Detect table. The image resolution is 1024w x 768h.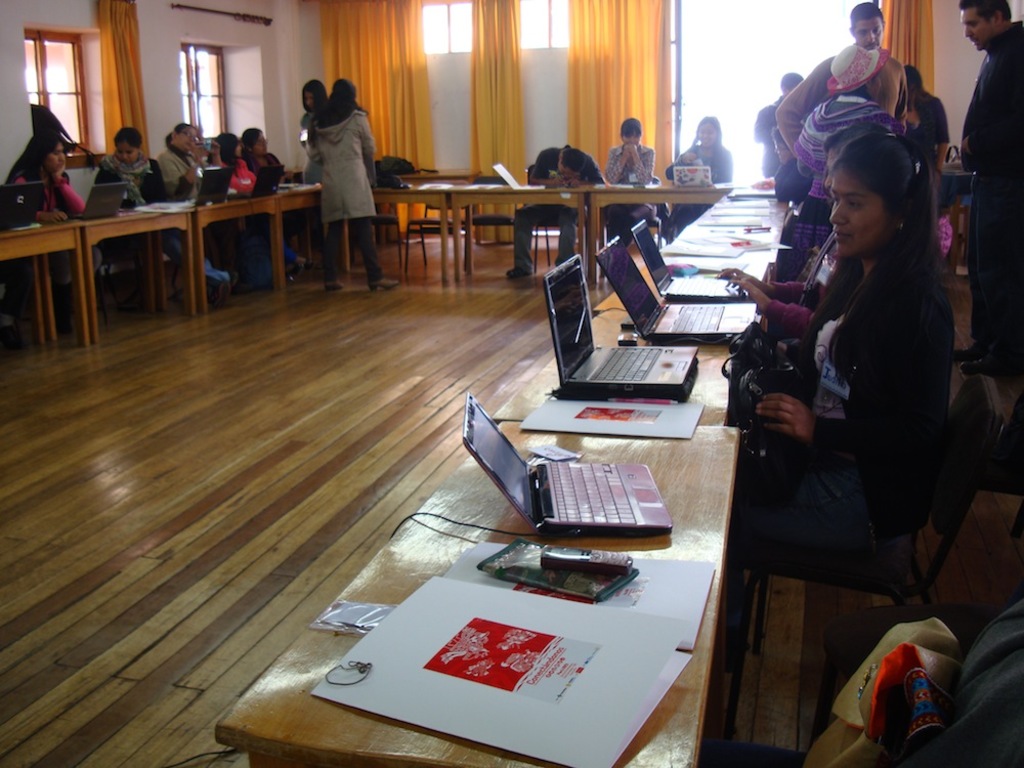
{"x1": 280, "y1": 177, "x2": 322, "y2": 287}.
